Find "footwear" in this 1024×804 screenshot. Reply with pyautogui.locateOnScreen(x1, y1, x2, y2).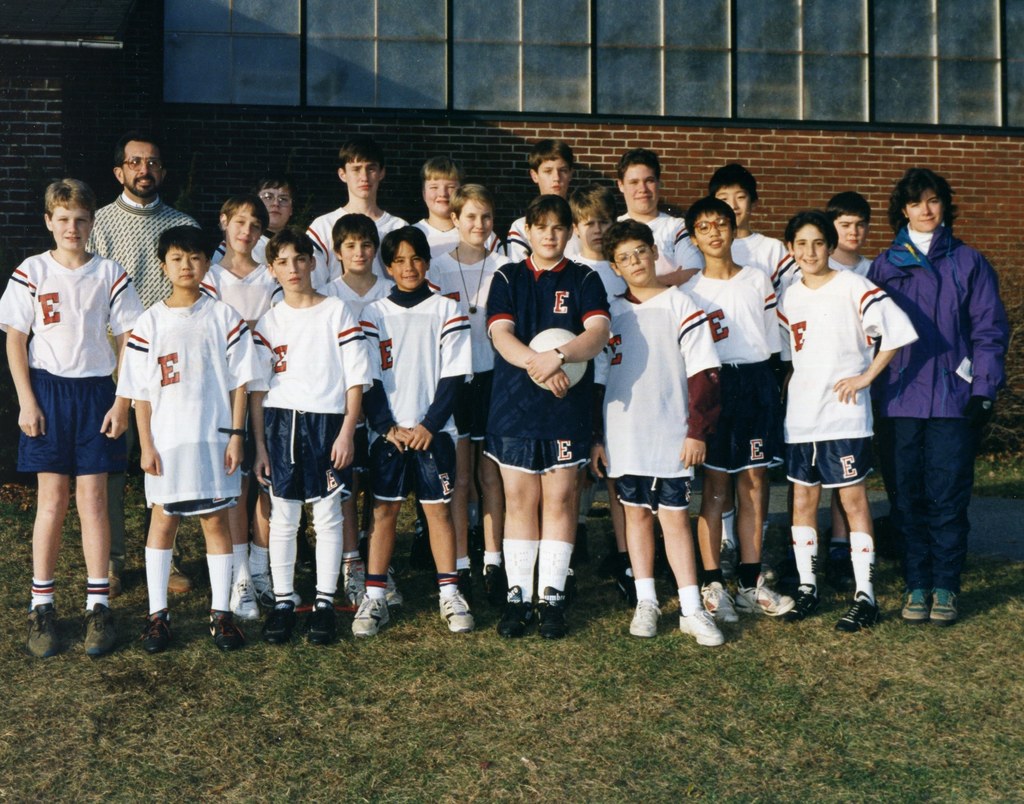
pyautogui.locateOnScreen(930, 580, 953, 619).
